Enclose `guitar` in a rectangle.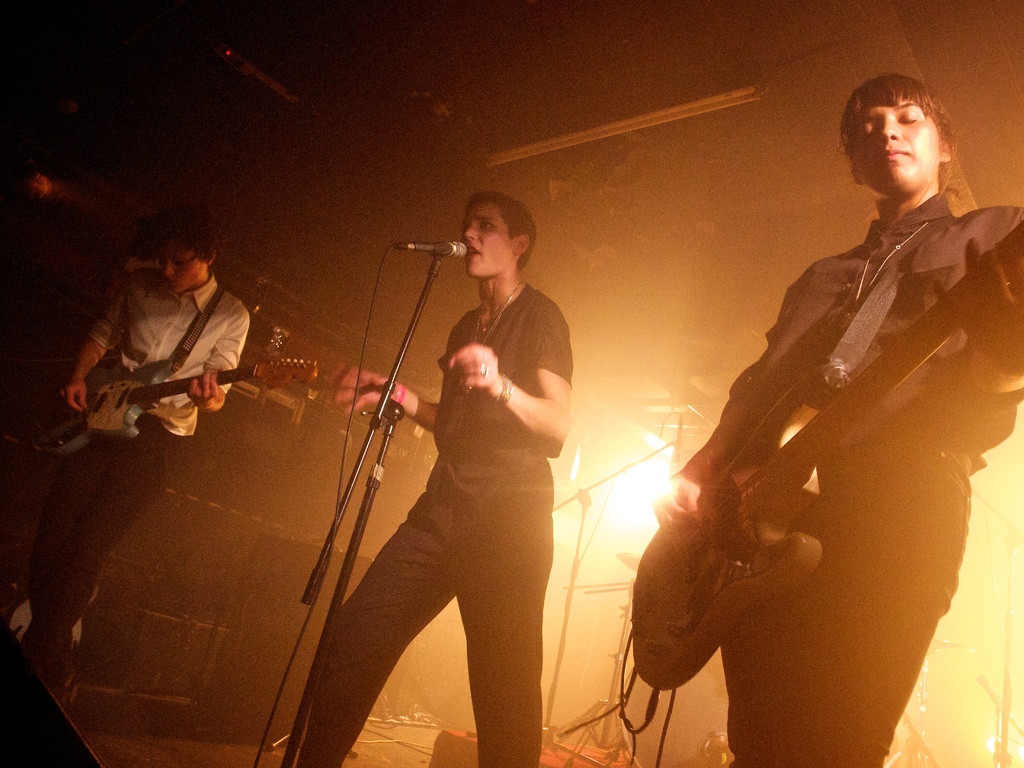
630 218 1023 692.
